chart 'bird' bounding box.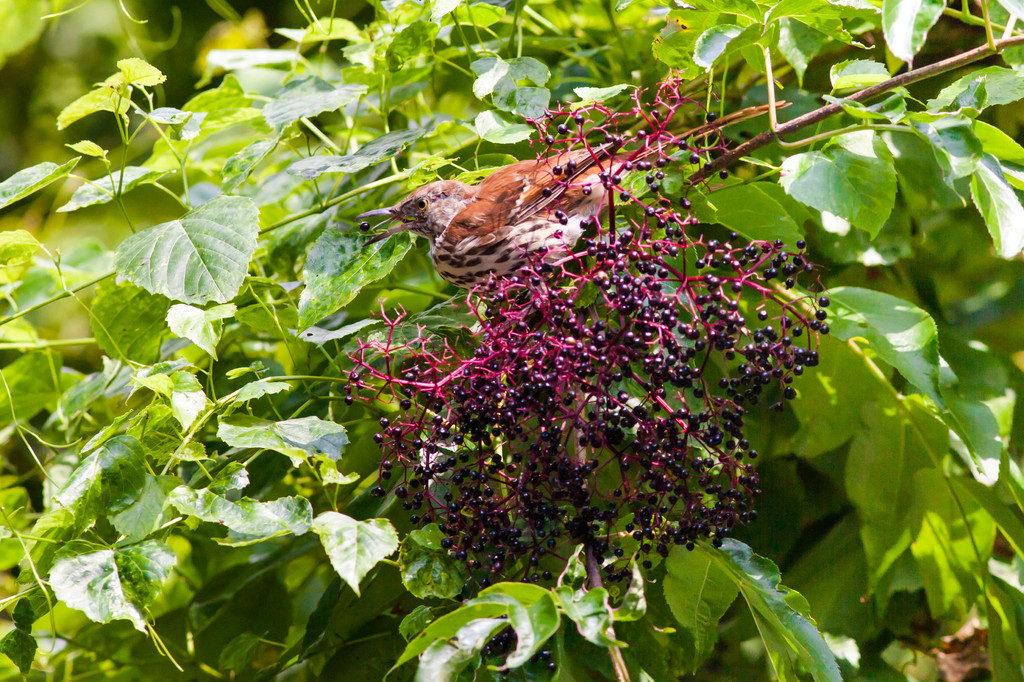
Charted: [left=377, top=138, right=764, bottom=313].
